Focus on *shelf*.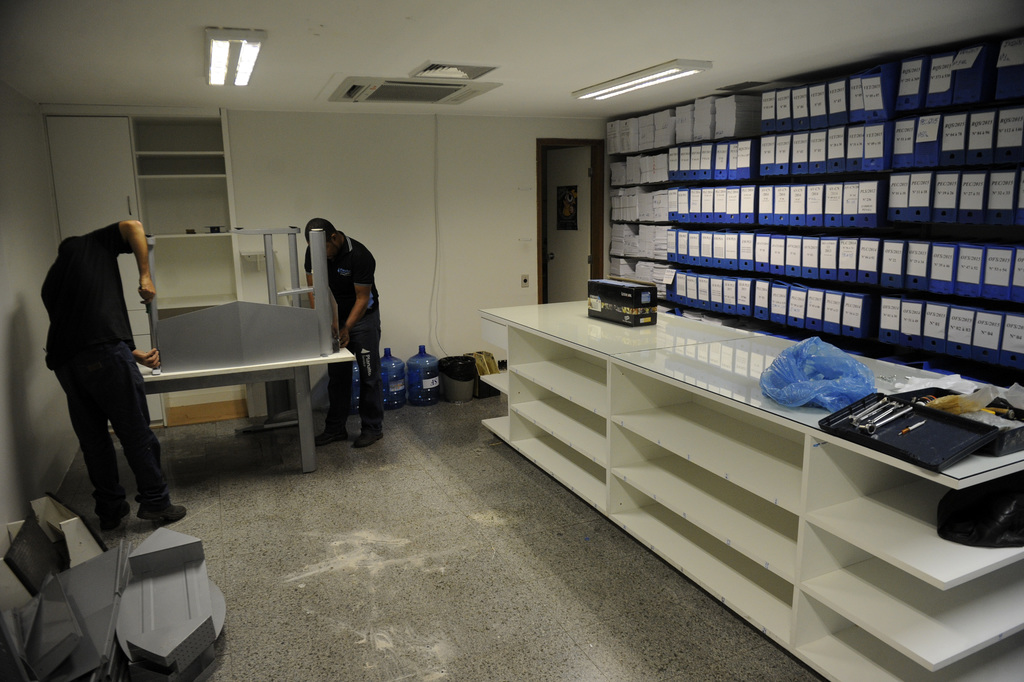
Focused at [587,33,1023,400].
